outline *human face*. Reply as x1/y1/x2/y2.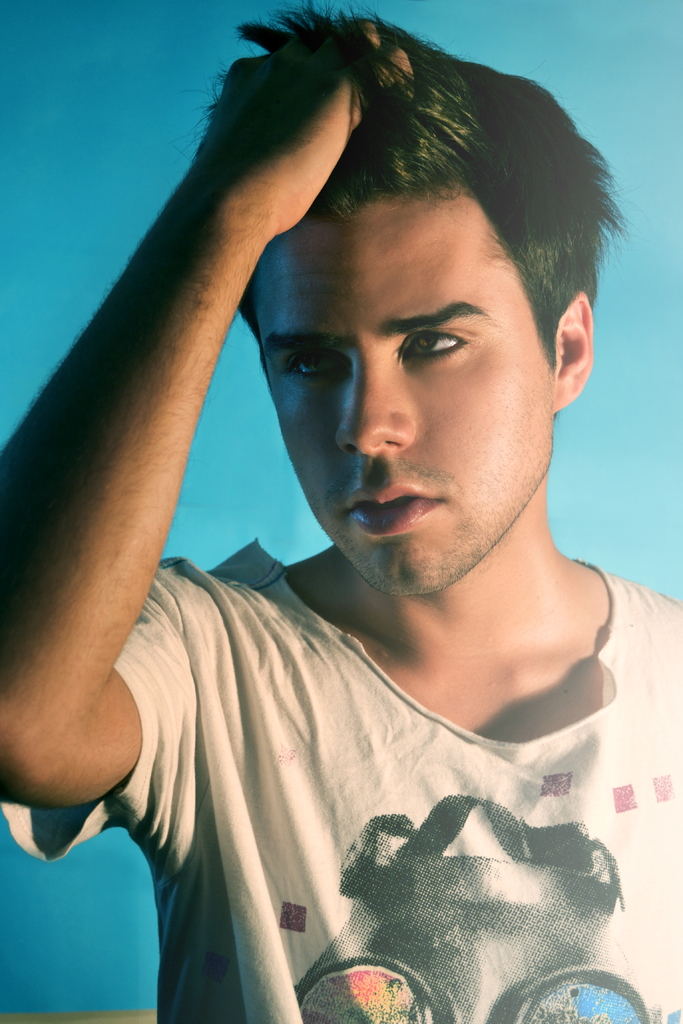
253/186/559/598.
